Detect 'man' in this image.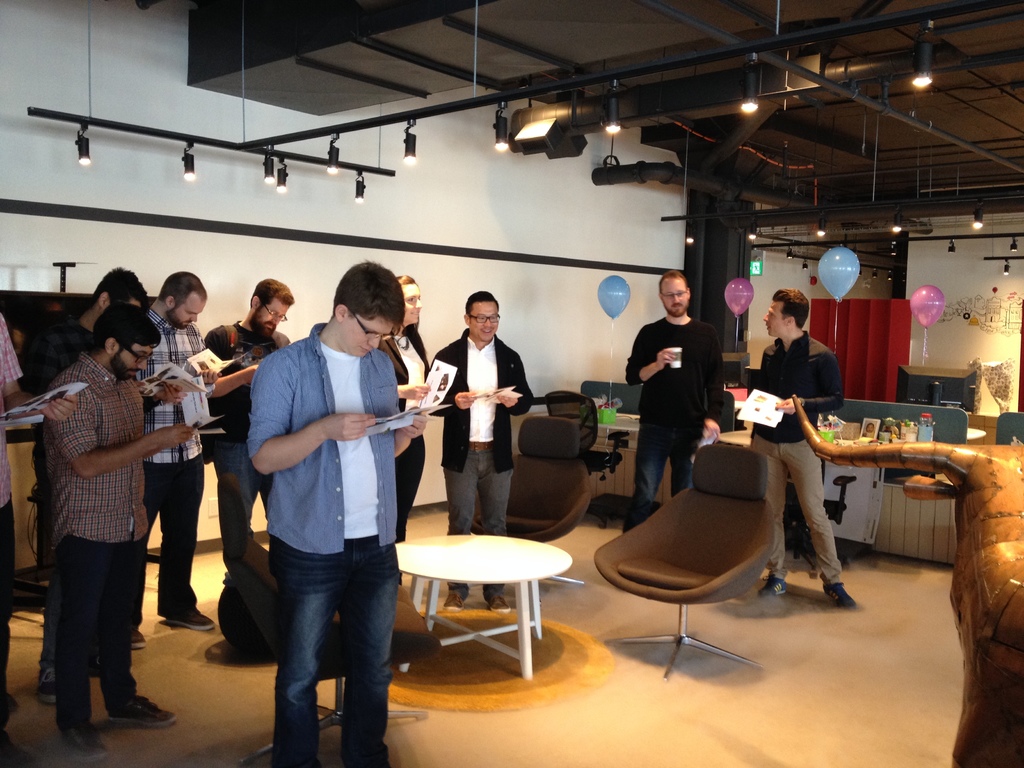
Detection: x1=195, y1=278, x2=301, y2=595.
